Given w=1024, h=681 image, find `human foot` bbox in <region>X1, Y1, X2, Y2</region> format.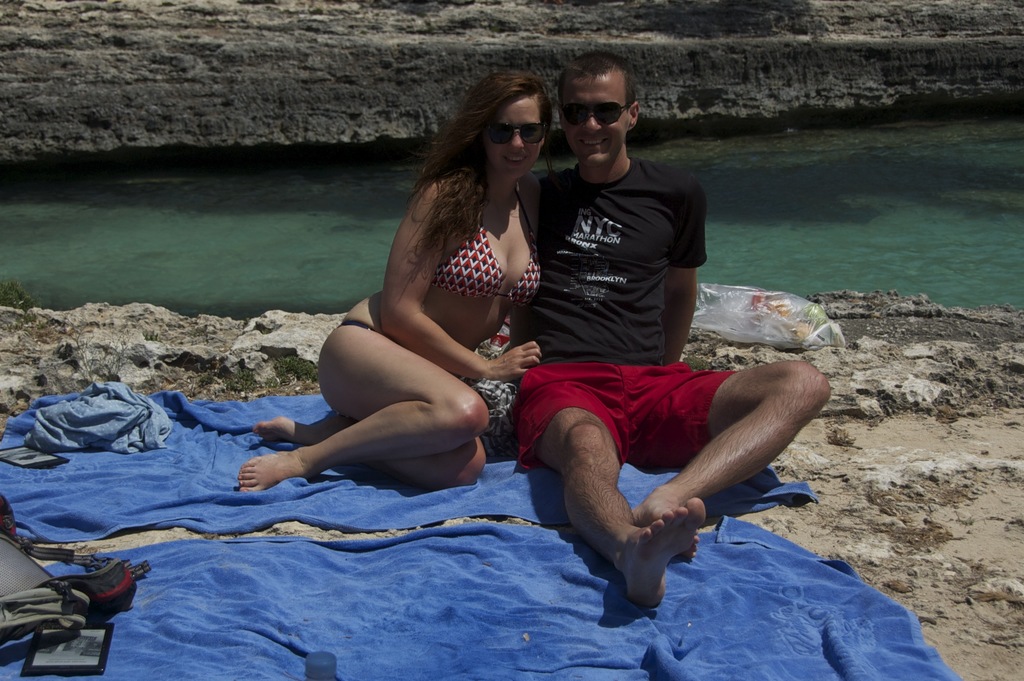
<region>610, 494, 707, 605</region>.
